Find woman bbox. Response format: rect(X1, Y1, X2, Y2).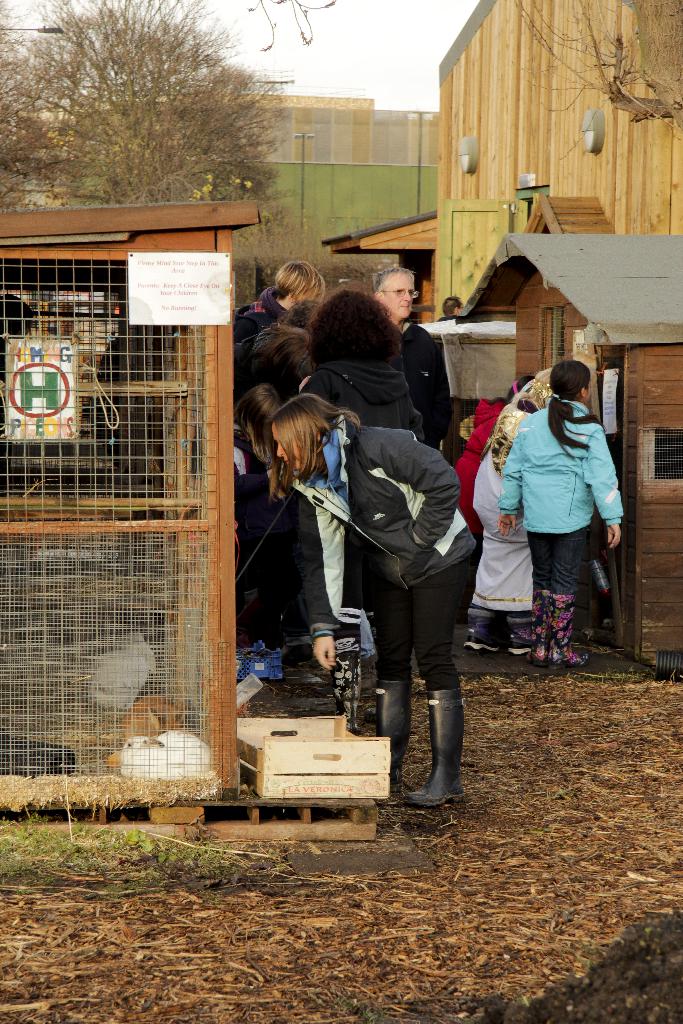
rect(232, 257, 332, 317).
